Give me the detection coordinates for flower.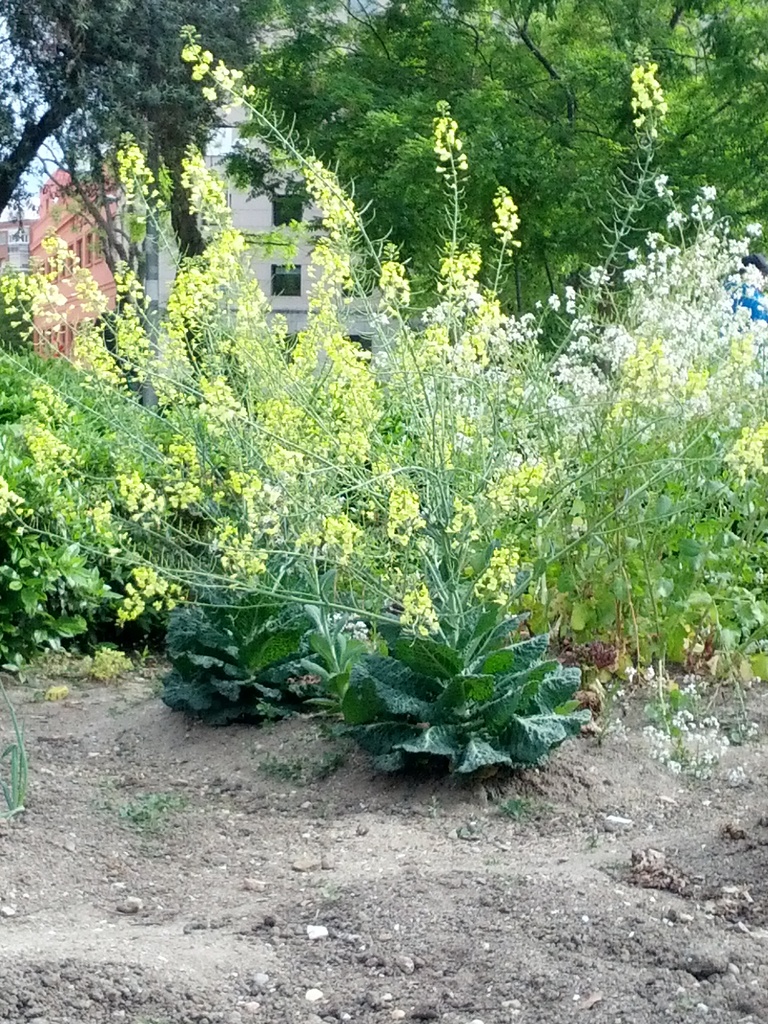
region(663, 207, 681, 230).
